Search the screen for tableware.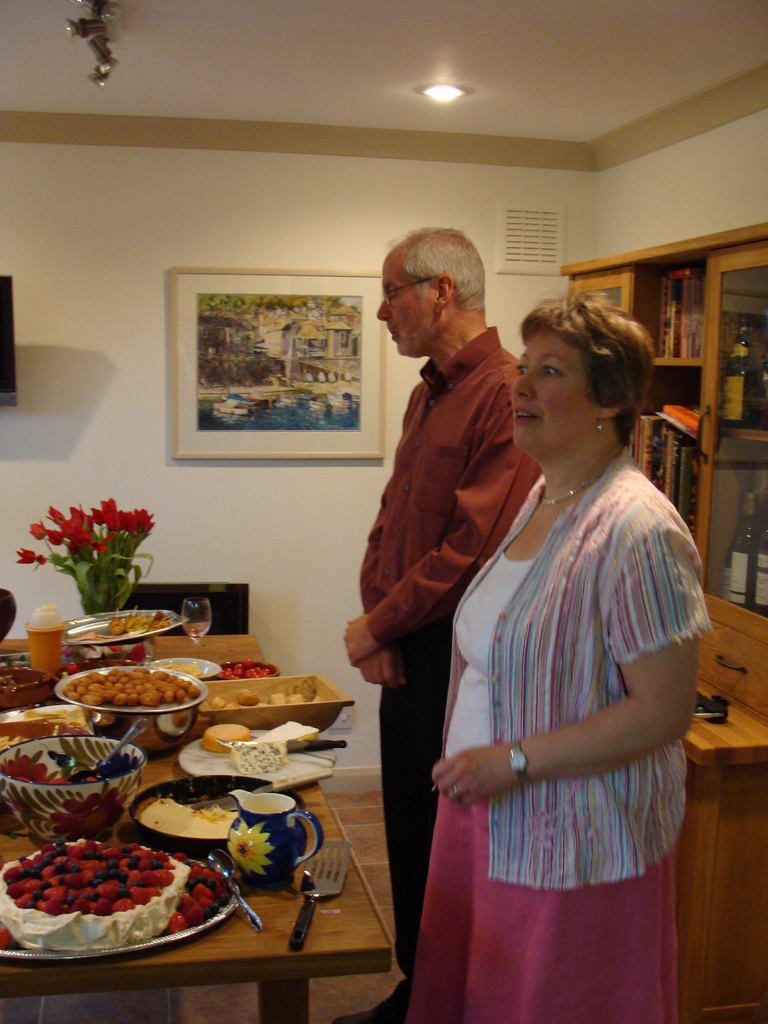
Found at BBox(58, 671, 206, 733).
